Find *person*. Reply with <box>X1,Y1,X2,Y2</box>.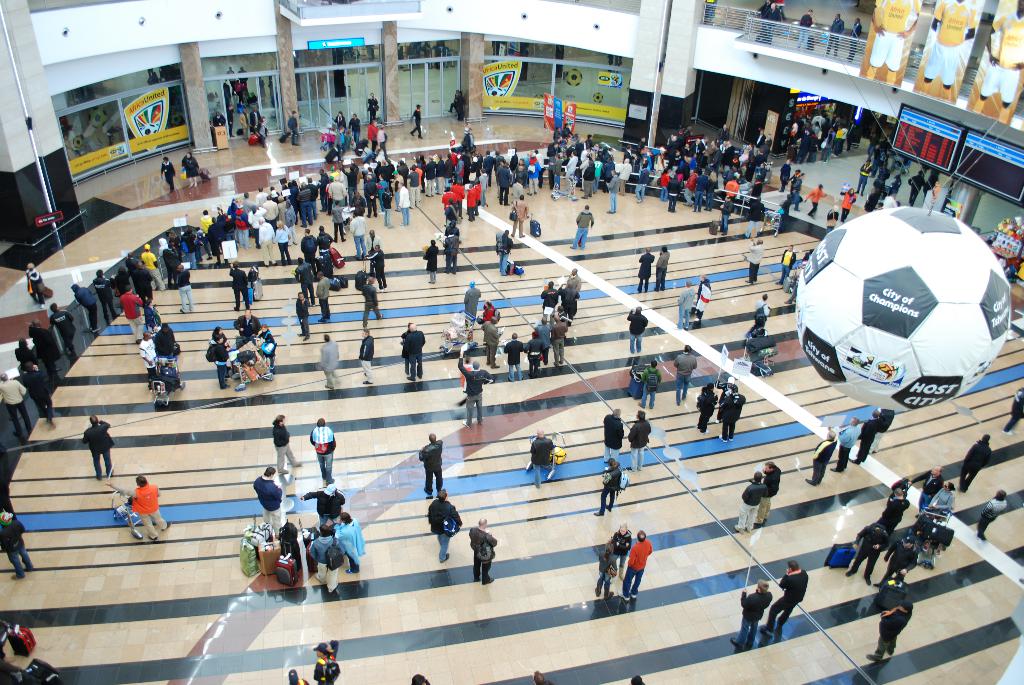
<box>974,3,1023,125</box>.
